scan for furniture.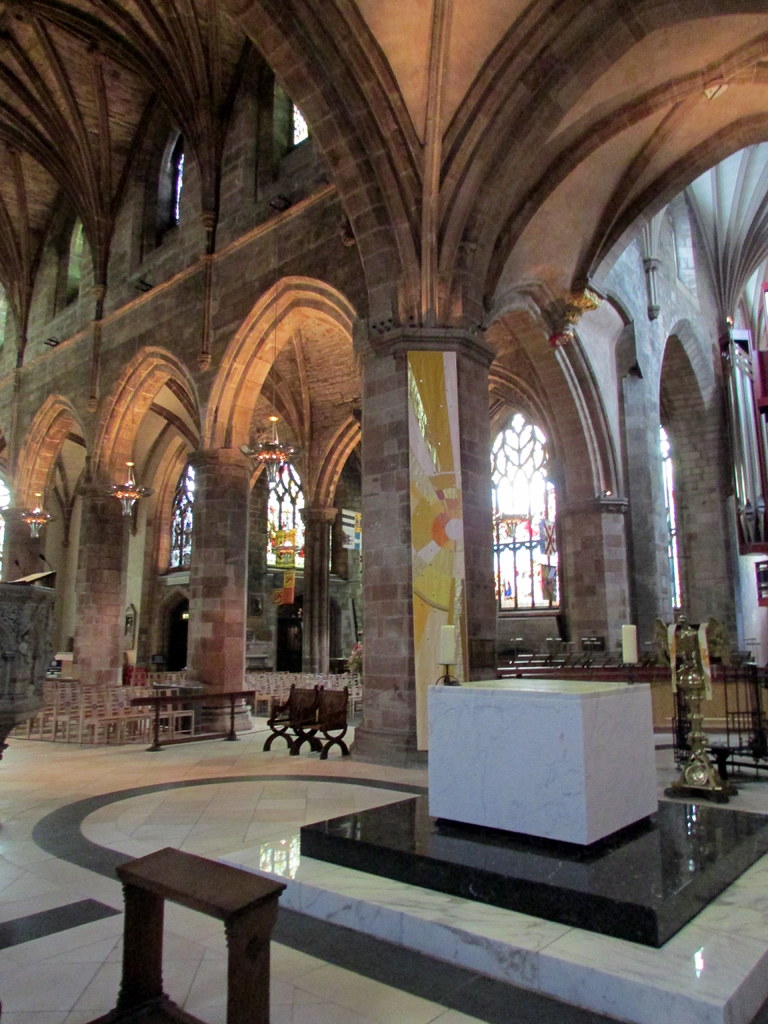
Scan result: 428 680 657 848.
